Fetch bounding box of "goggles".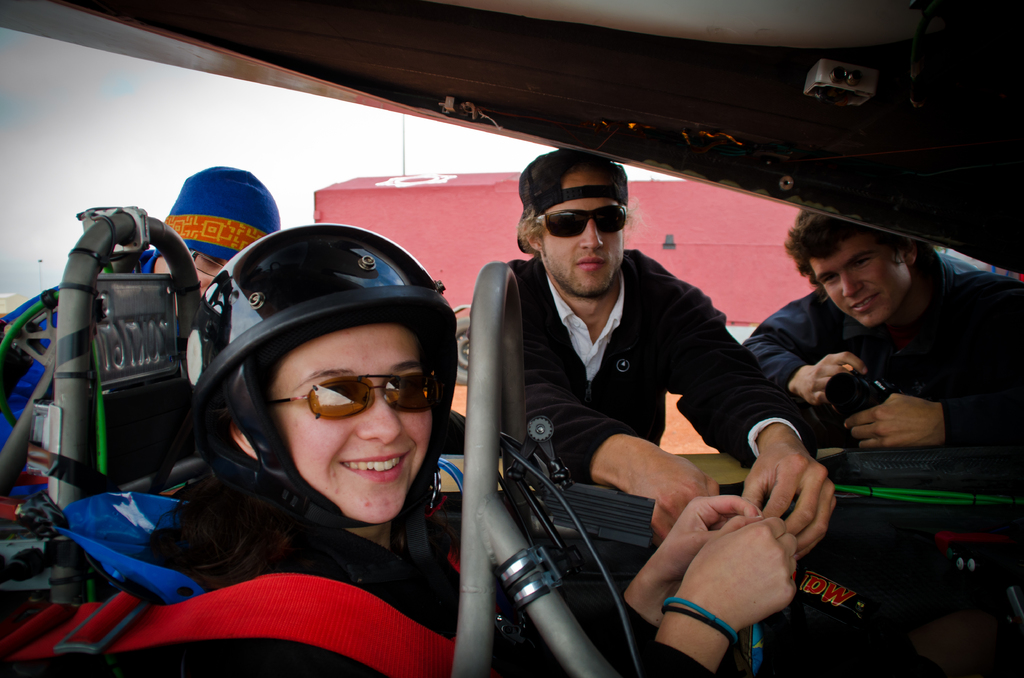
Bbox: <box>263,376,445,417</box>.
